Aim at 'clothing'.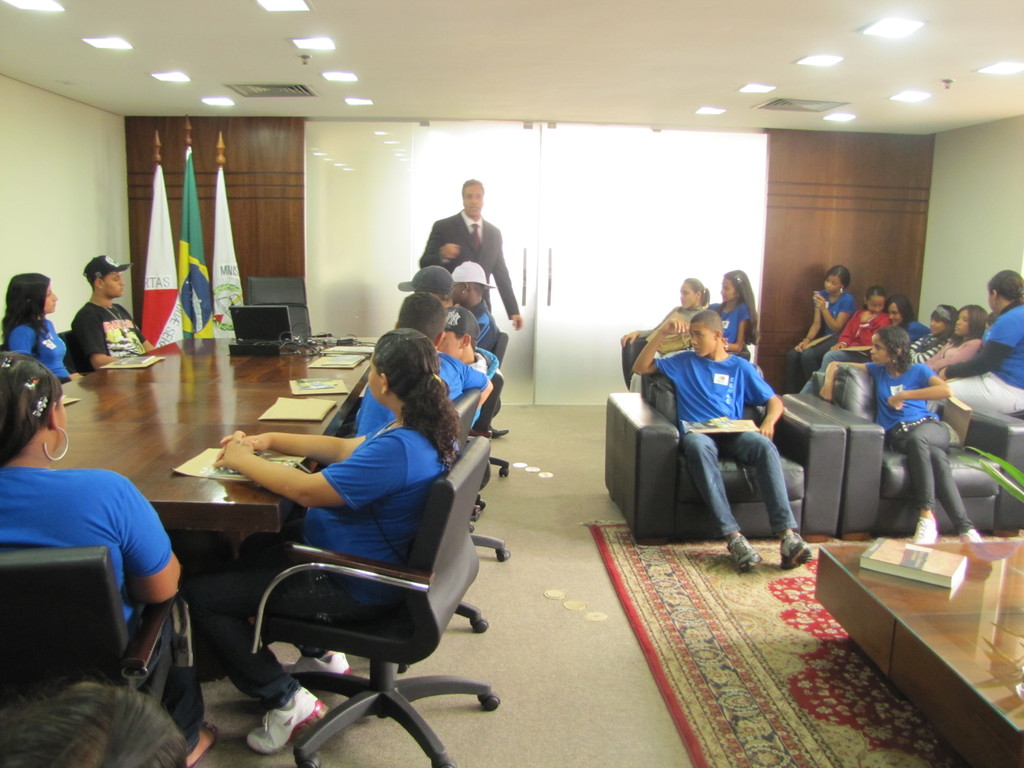
Aimed at 17 326 68 383.
